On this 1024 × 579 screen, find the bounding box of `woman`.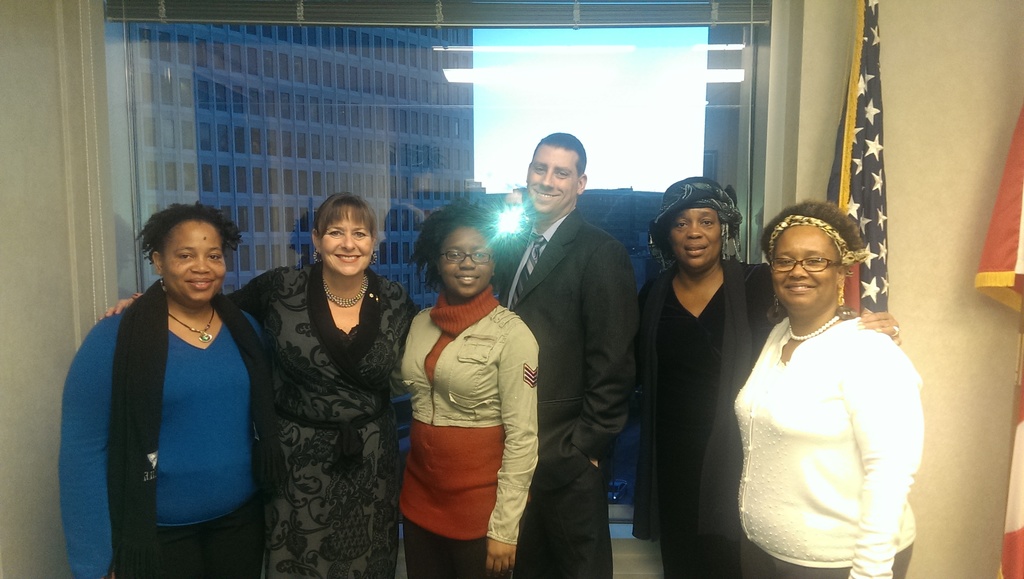
Bounding box: pyautogui.locateOnScreen(635, 171, 904, 578).
